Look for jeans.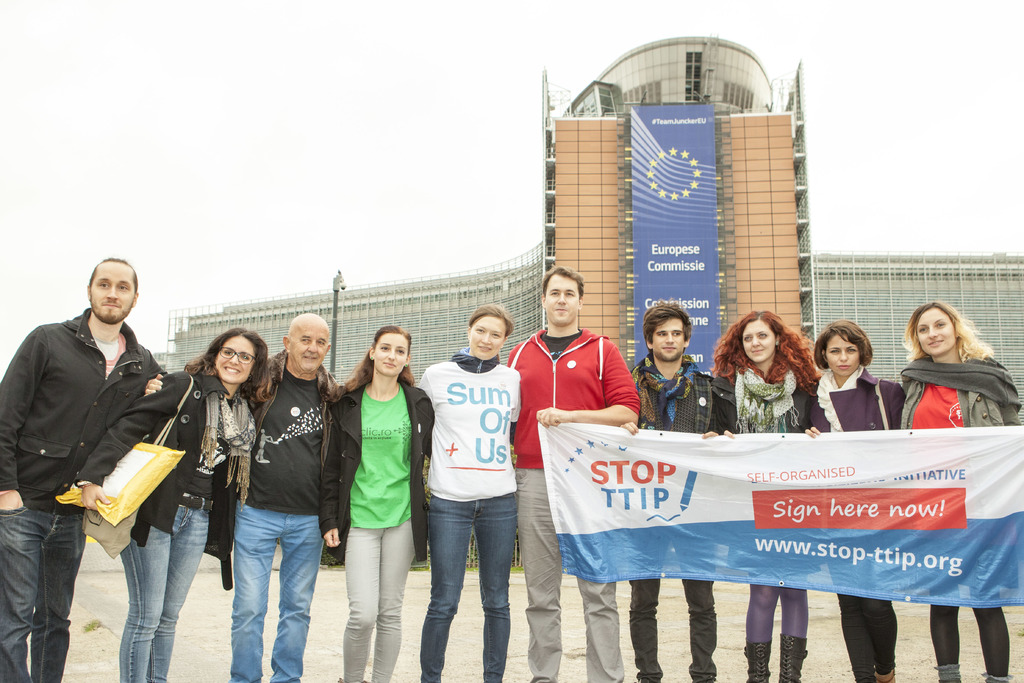
Found: [x1=119, y1=507, x2=207, y2=682].
